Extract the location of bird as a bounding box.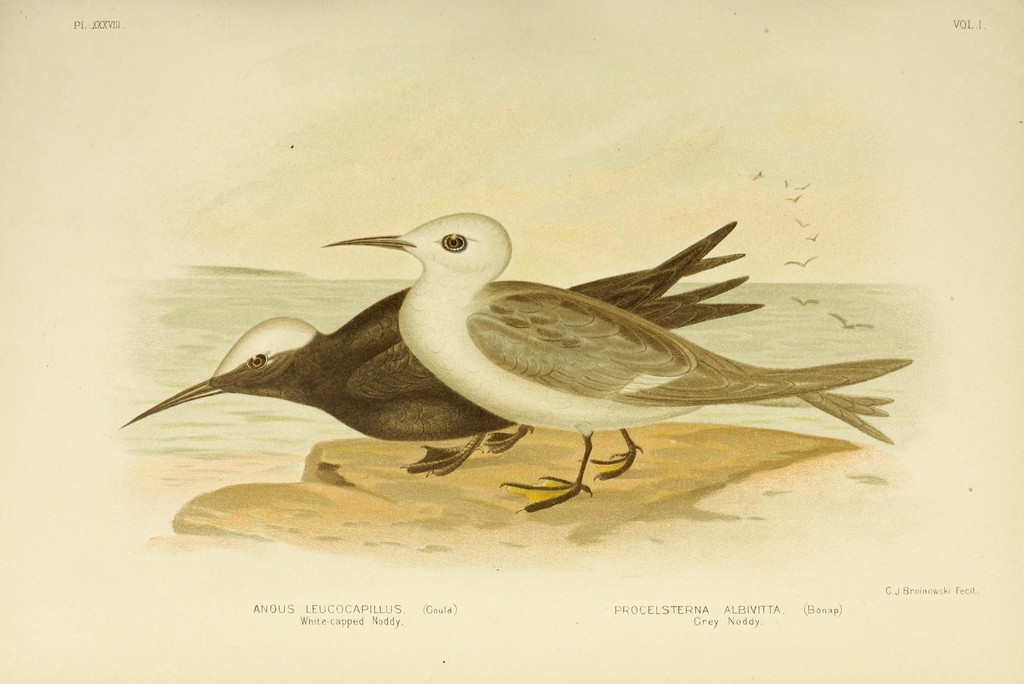
region(112, 218, 781, 471).
